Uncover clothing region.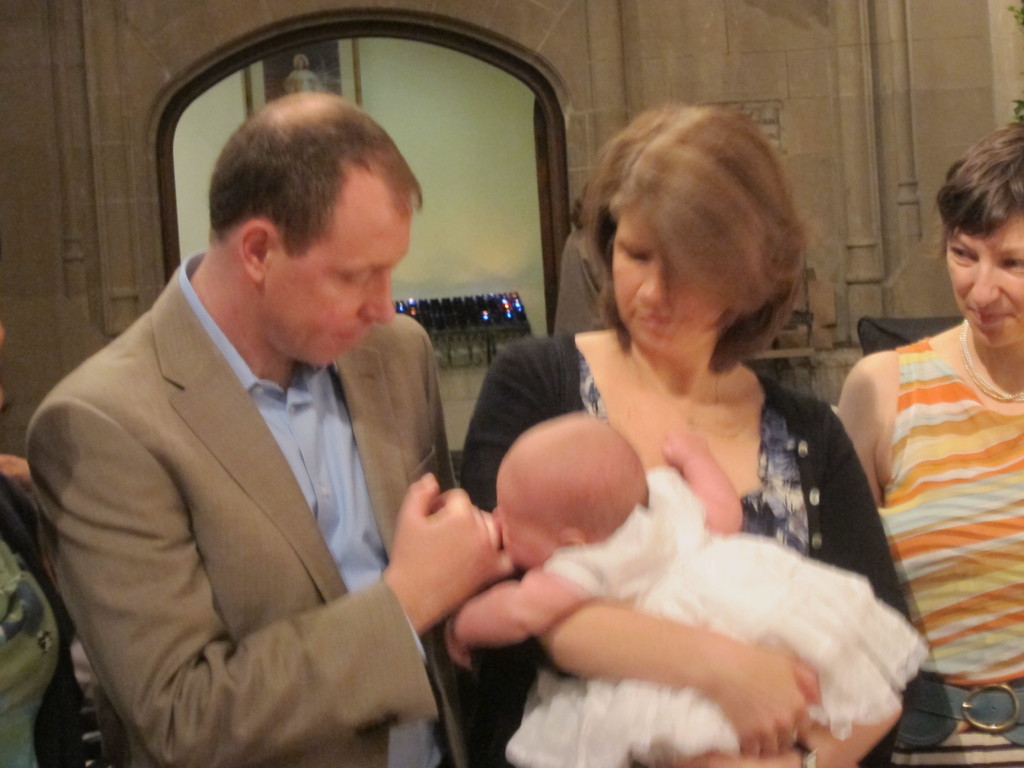
Uncovered: 513 461 930 767.
